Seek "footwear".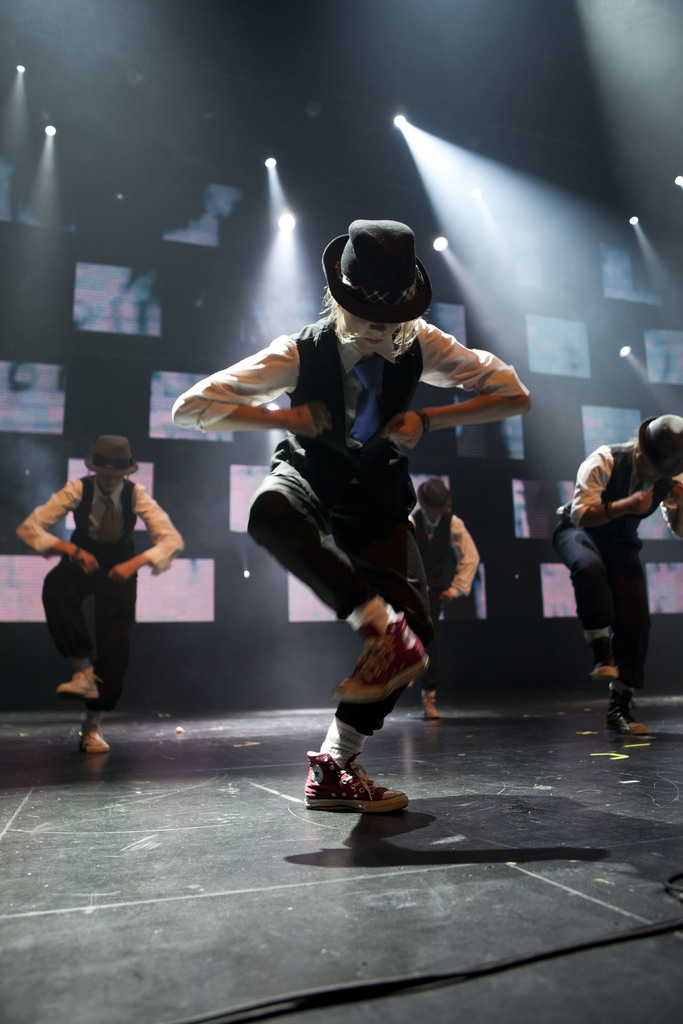
<region>605, 694, 643, 732</region>.
